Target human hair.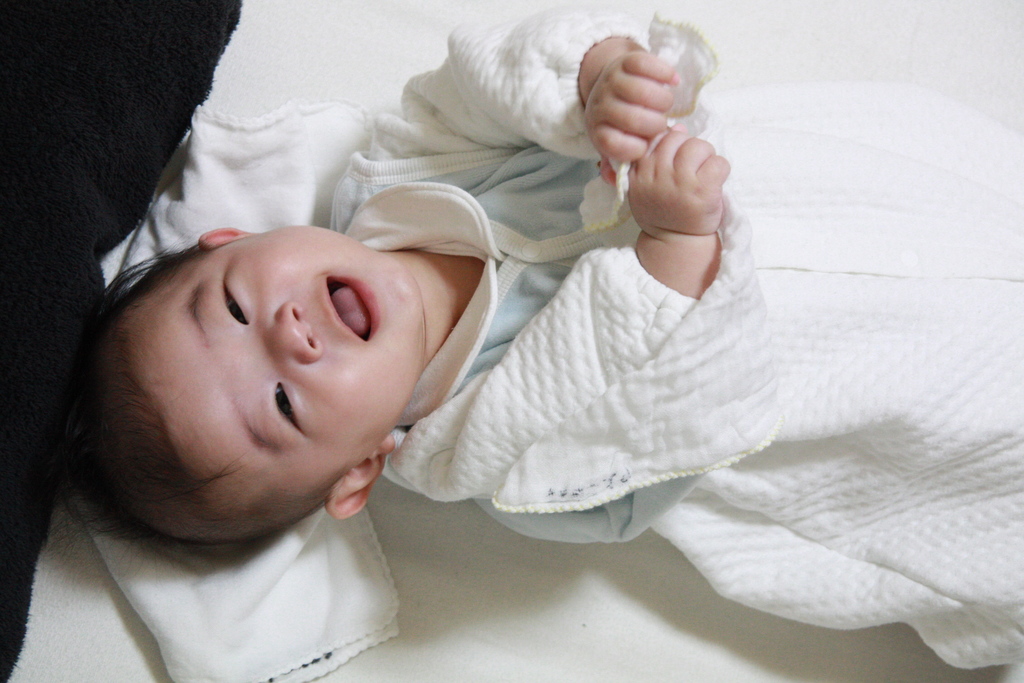
Target region: <region>25, 240, 330, 566</region>.
